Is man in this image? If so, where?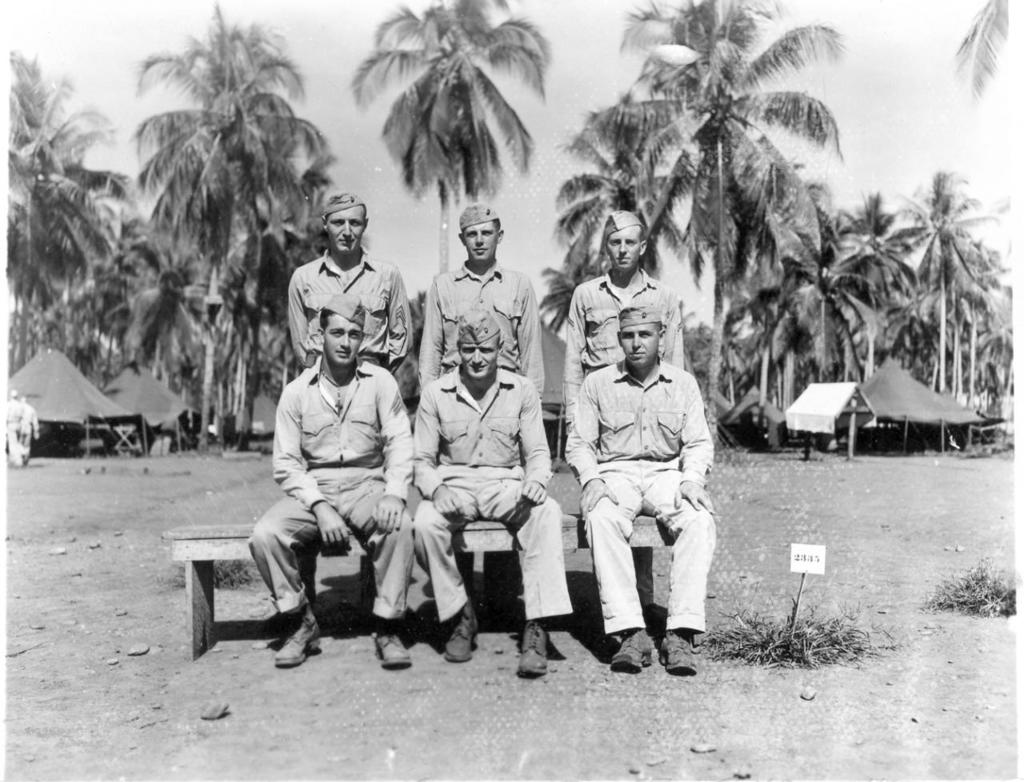
Yes, at detection(567, 205, 679, 506).
